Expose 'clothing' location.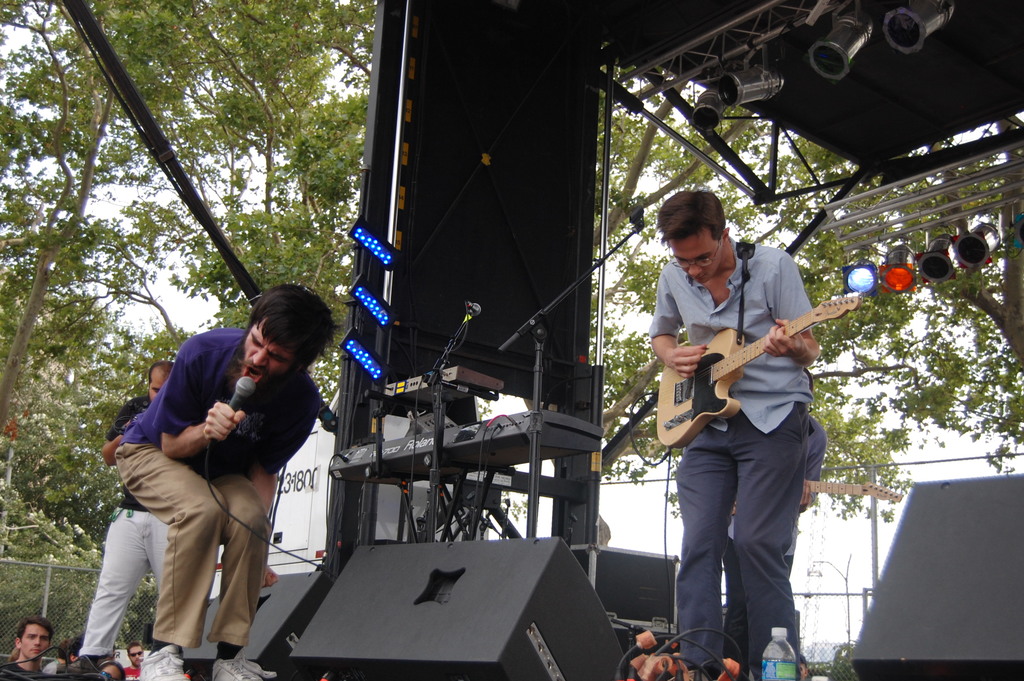
Exposed at pyautogui.locateOnScreen(99, 320, 312, 628).
